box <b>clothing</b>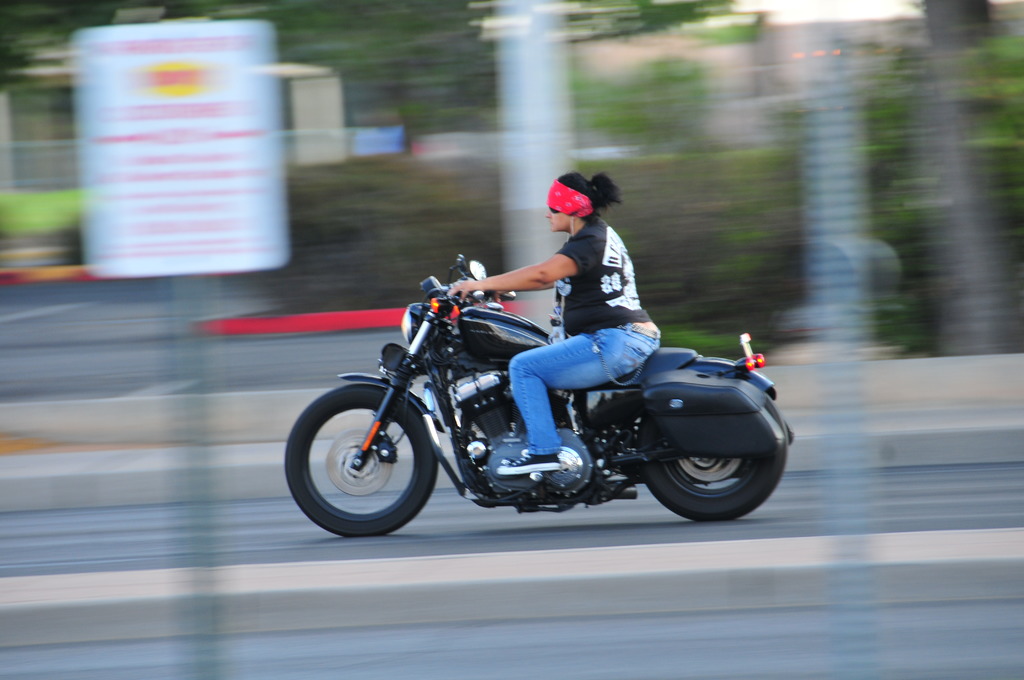
region(508, 321, 656, 448)
